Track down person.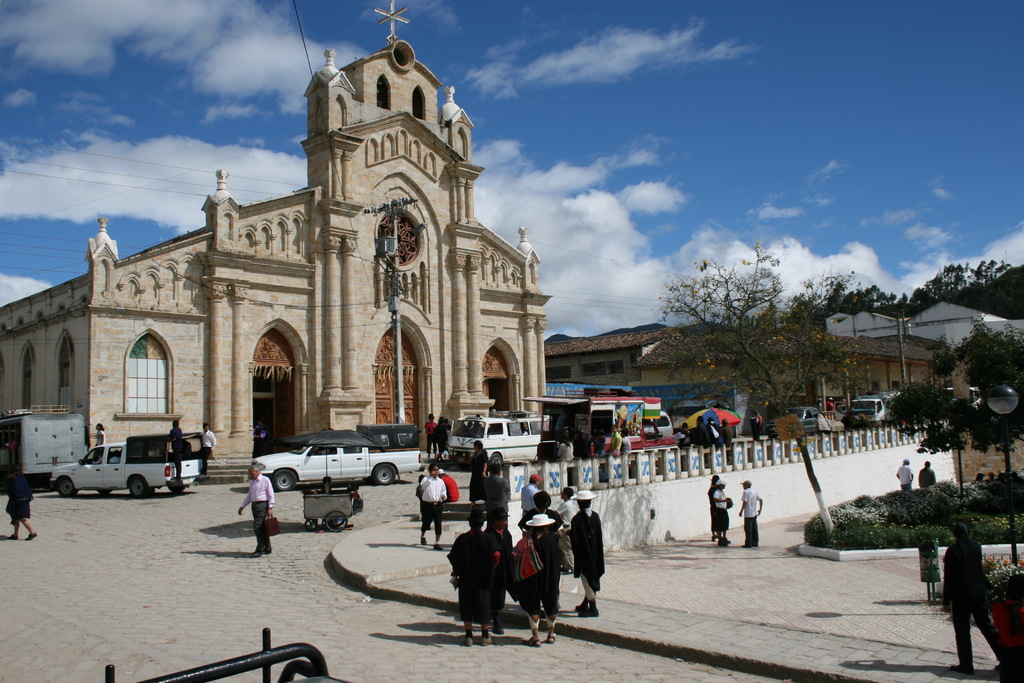
Tracked to {"left": 938, "top": 525, "right": 1016, "bottom": 667}.
